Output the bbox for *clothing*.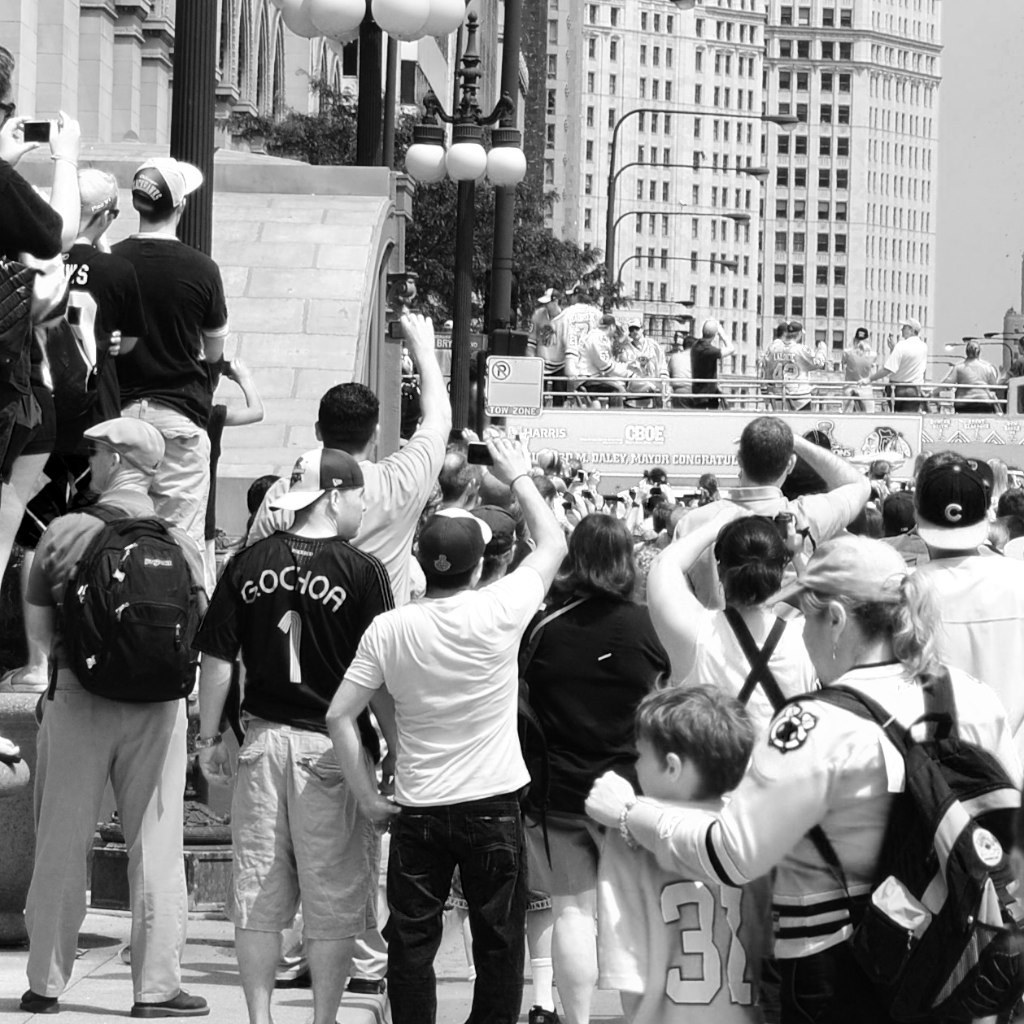
4, 464, 181, 1012.
